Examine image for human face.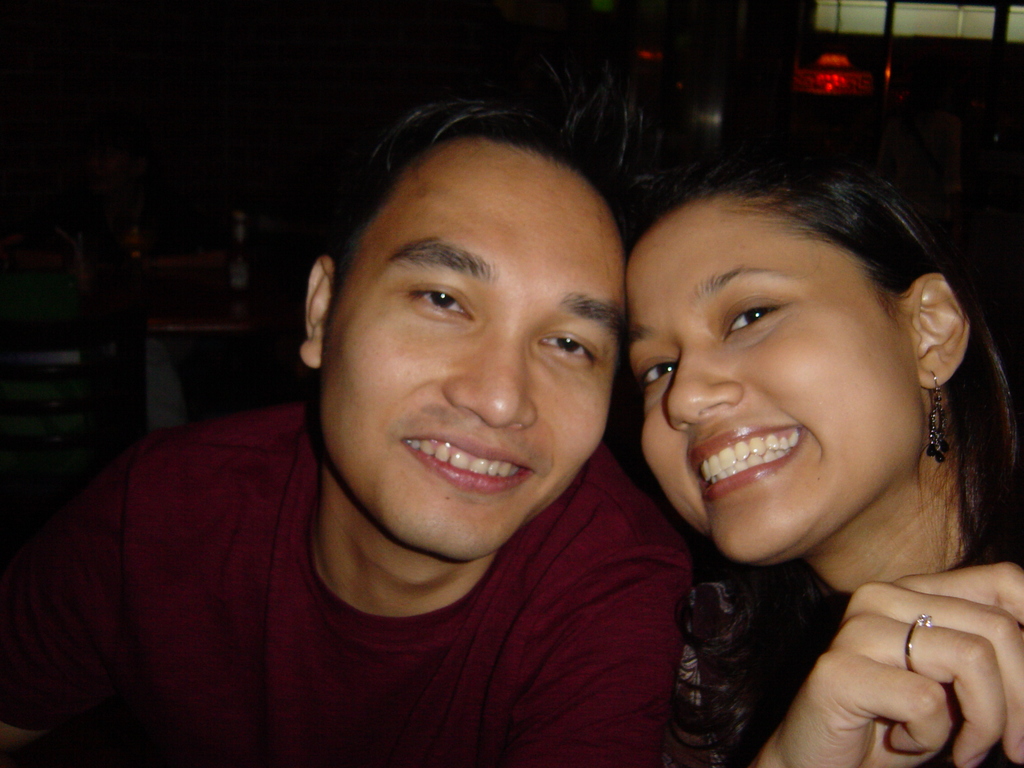
Examination result: locate(305, 115, 644, 570).
